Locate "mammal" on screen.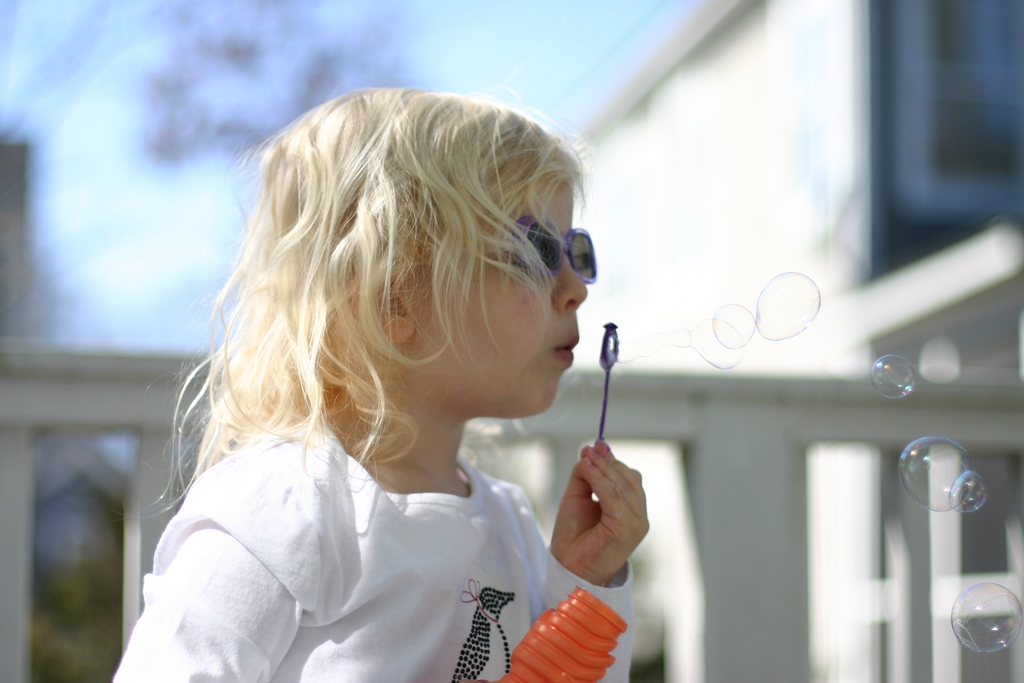
On screen at {"x1": 99, "y1": 79, "x2": 689, "y2": 682}.
